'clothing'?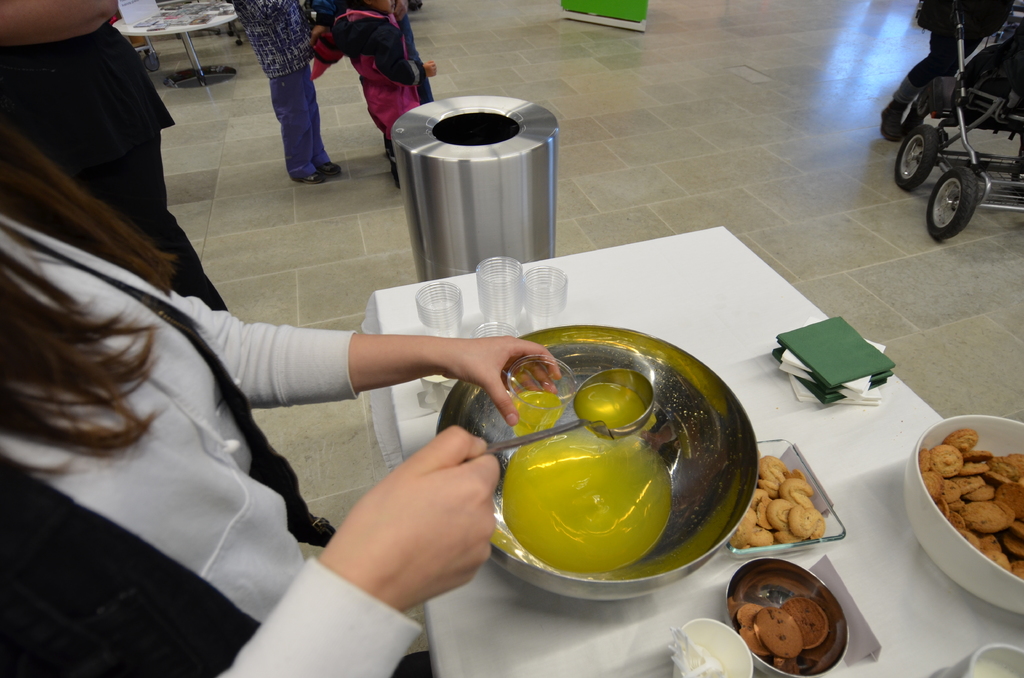
(229,0,334,179)
